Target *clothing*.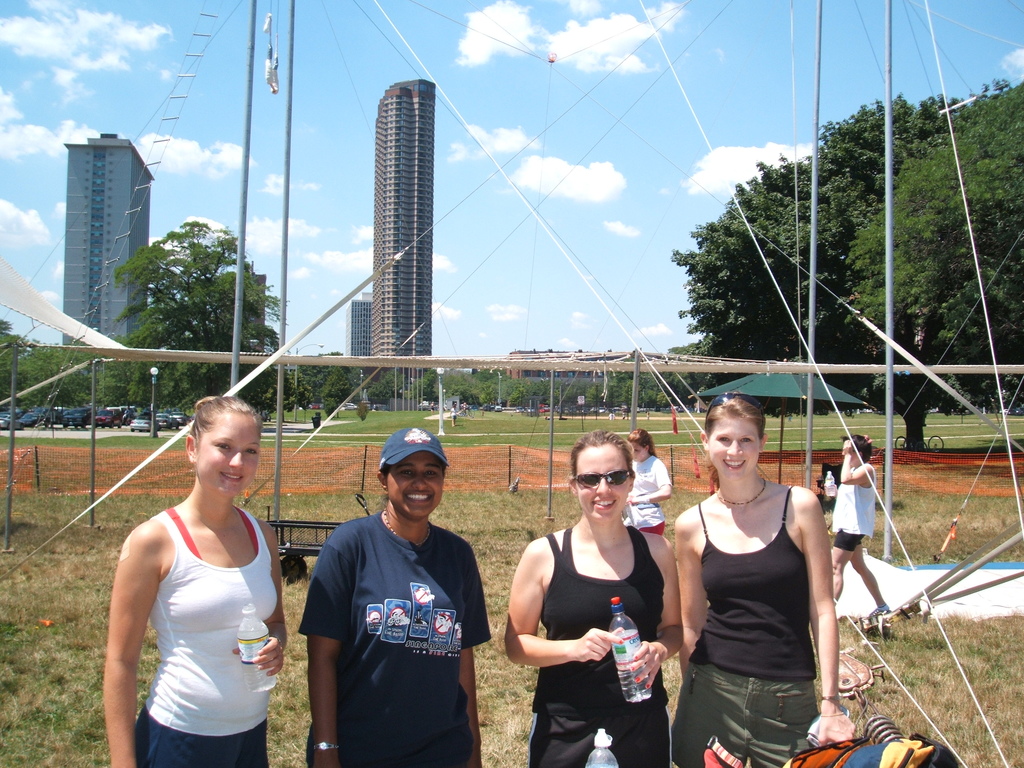
Target region: (677, 474, 844, 741).
